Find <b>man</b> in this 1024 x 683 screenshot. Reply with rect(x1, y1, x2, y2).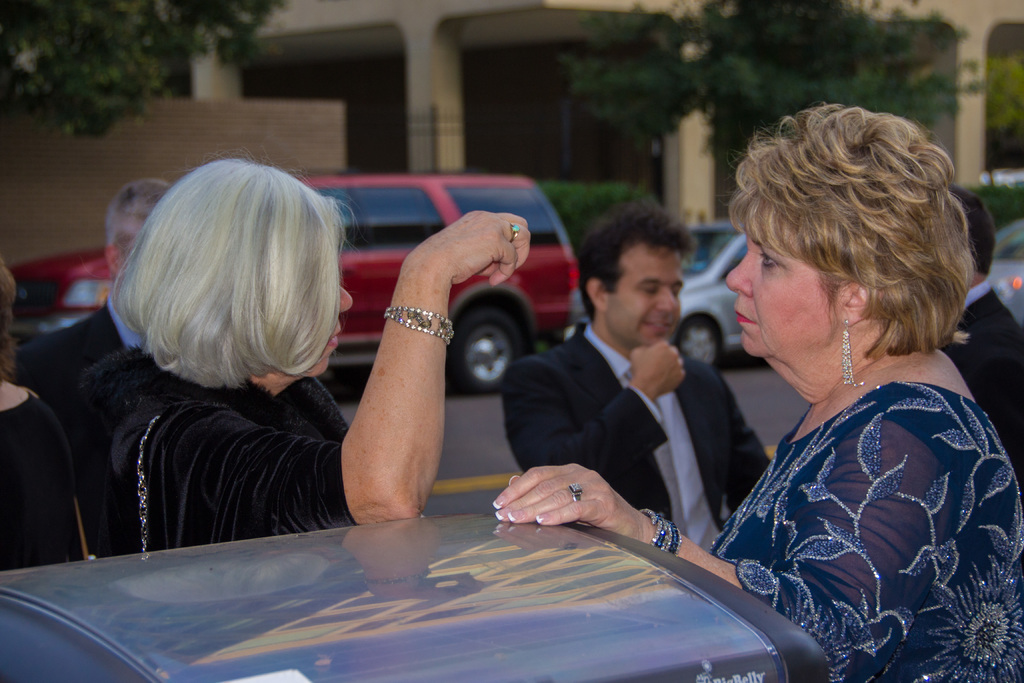
rect(941, 183, 1023, 491).
